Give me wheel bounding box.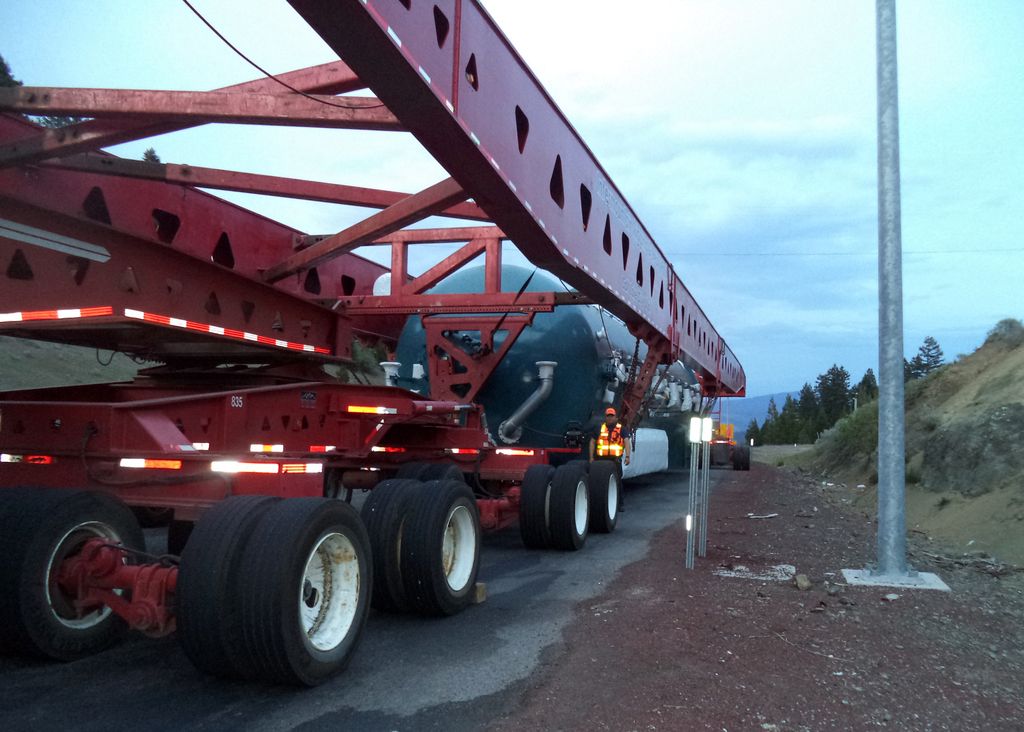
(554, 466, 590, 549).
